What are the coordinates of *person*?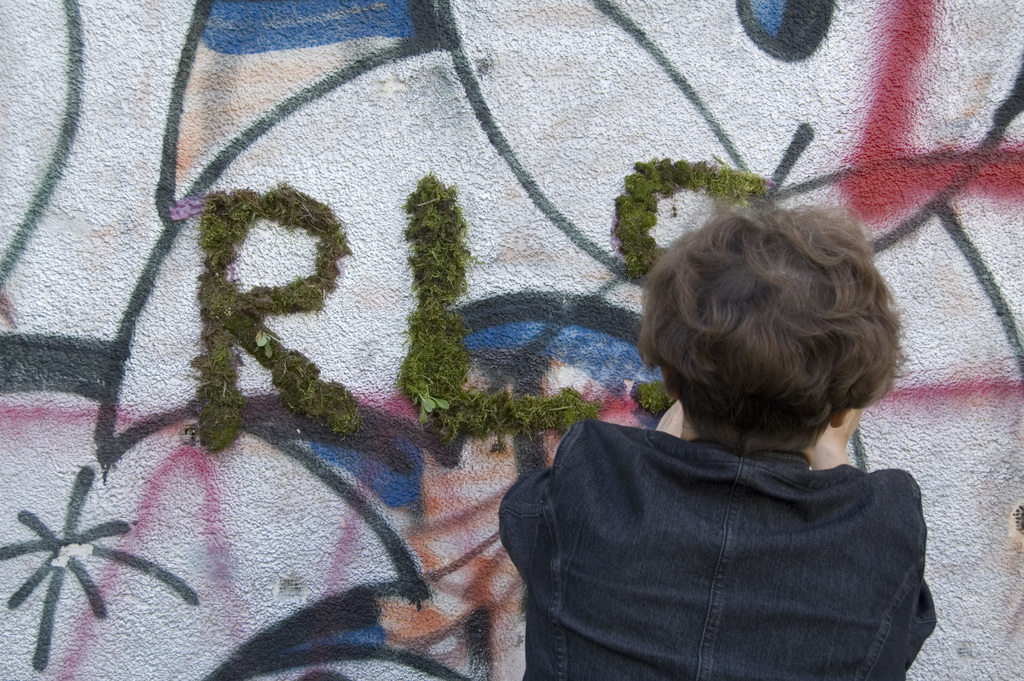
{"left": 481, "top": 134, "right": 954, "bottom": 660}.
